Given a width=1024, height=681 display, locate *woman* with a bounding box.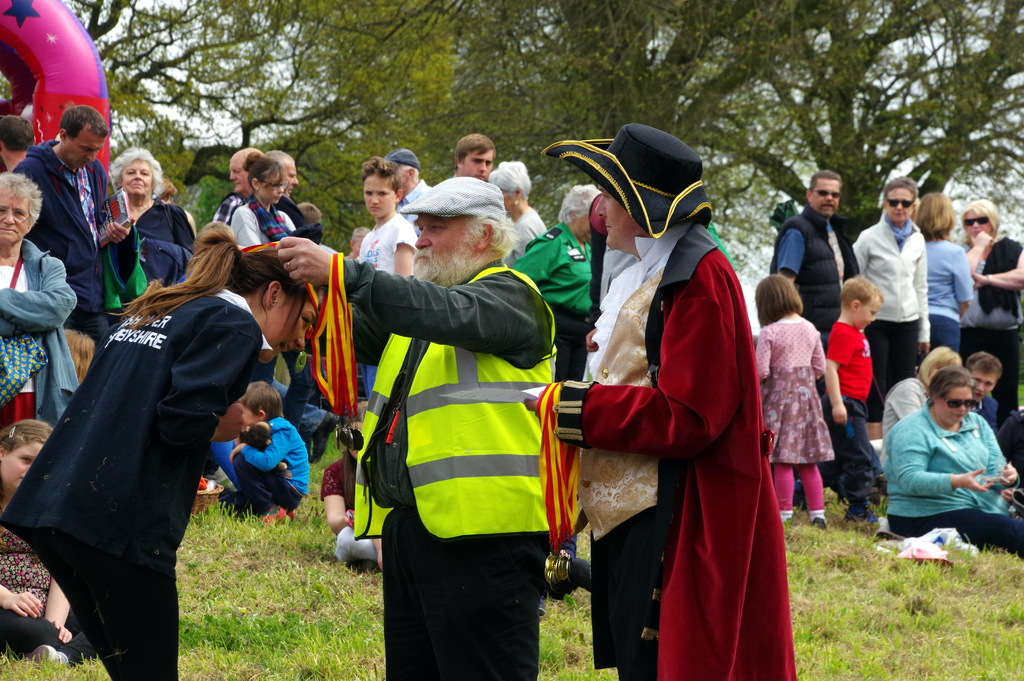
Located: pyautogui.locateOnScreen(875, 339, 962, 441).
